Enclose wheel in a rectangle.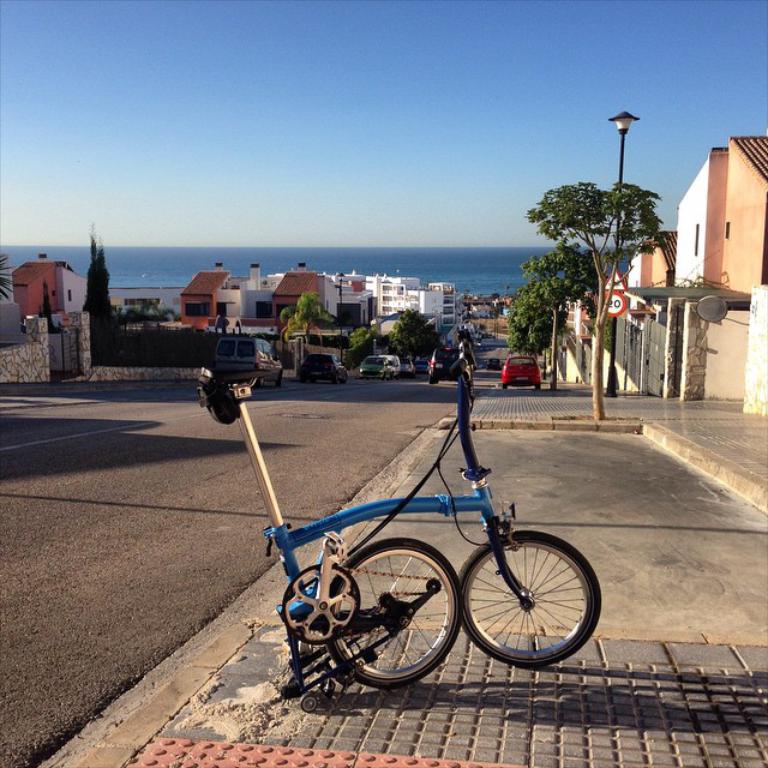
460 534 600 667.
